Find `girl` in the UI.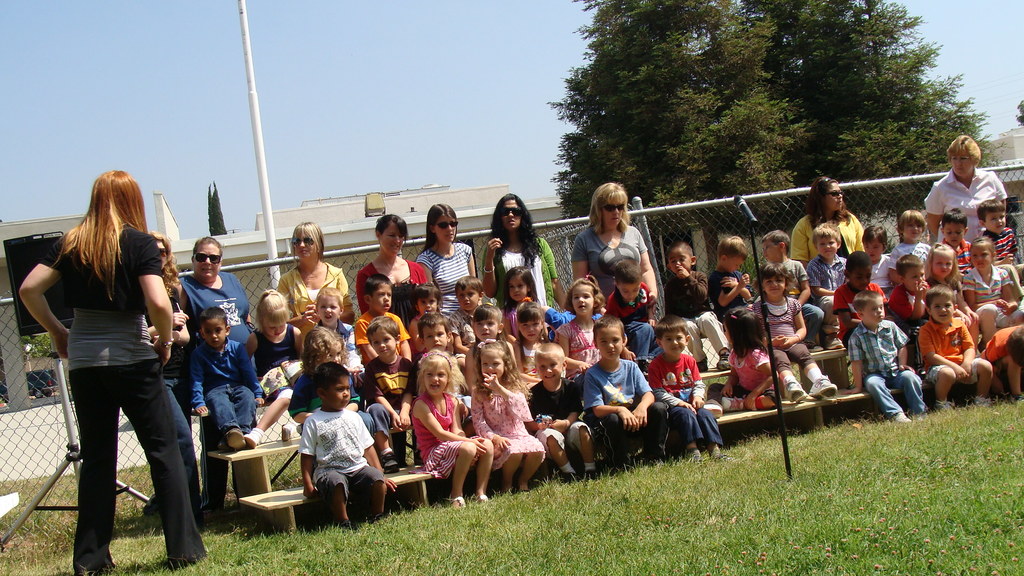
UI element at 137,226,195,516.
